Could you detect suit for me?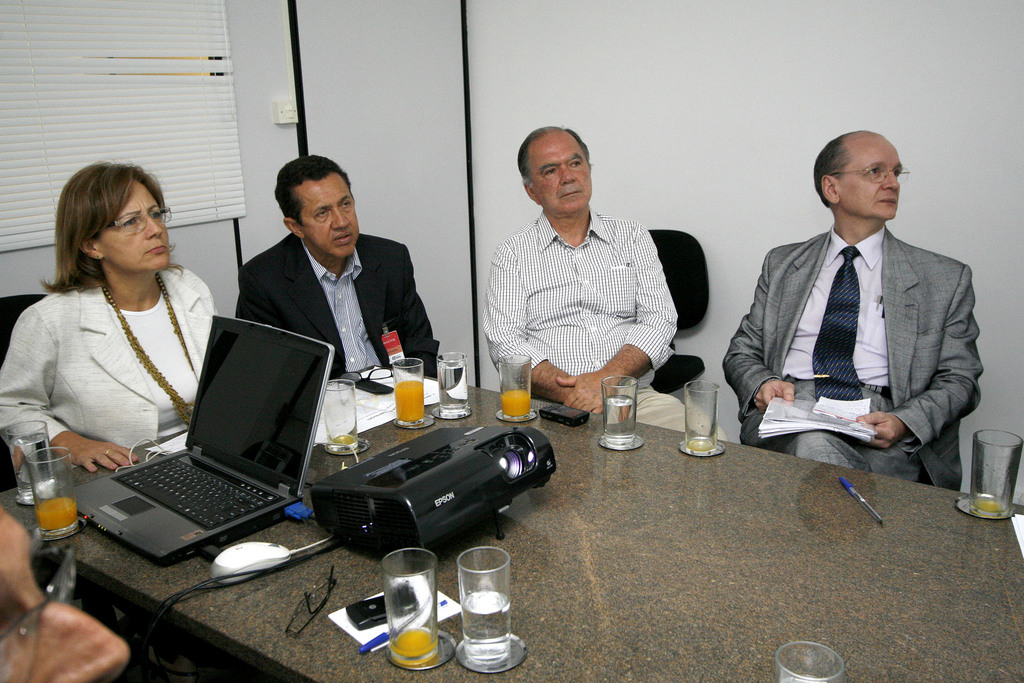
Detection result: bbox=(733, 169, 1004, 493).
